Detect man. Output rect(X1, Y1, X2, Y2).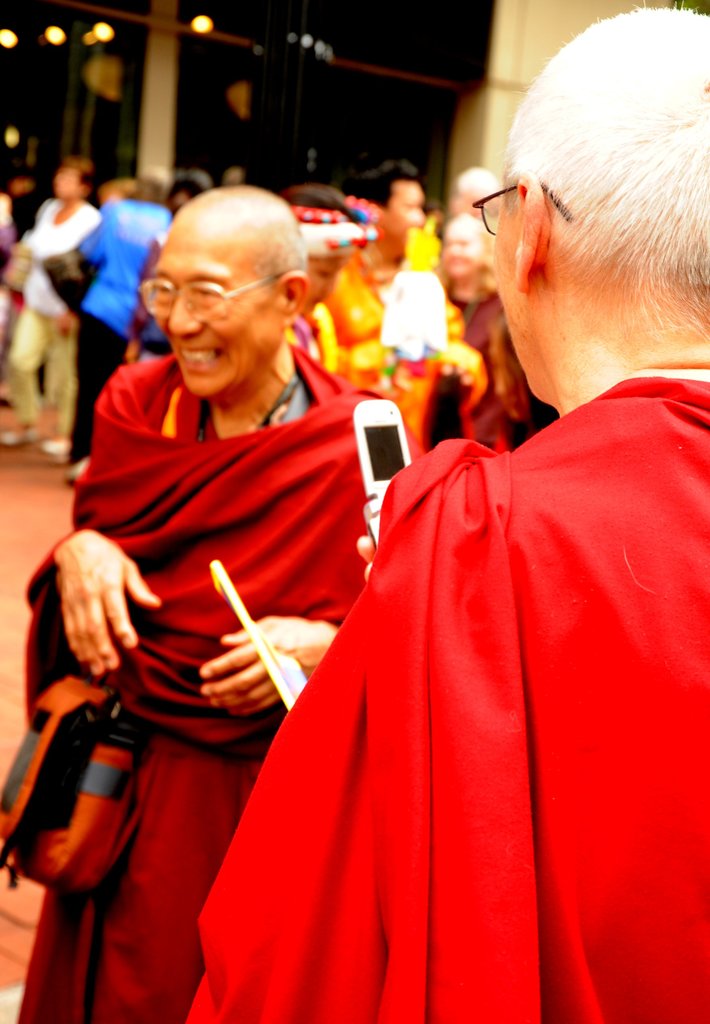
rect(177, 6, 709, 1023).
